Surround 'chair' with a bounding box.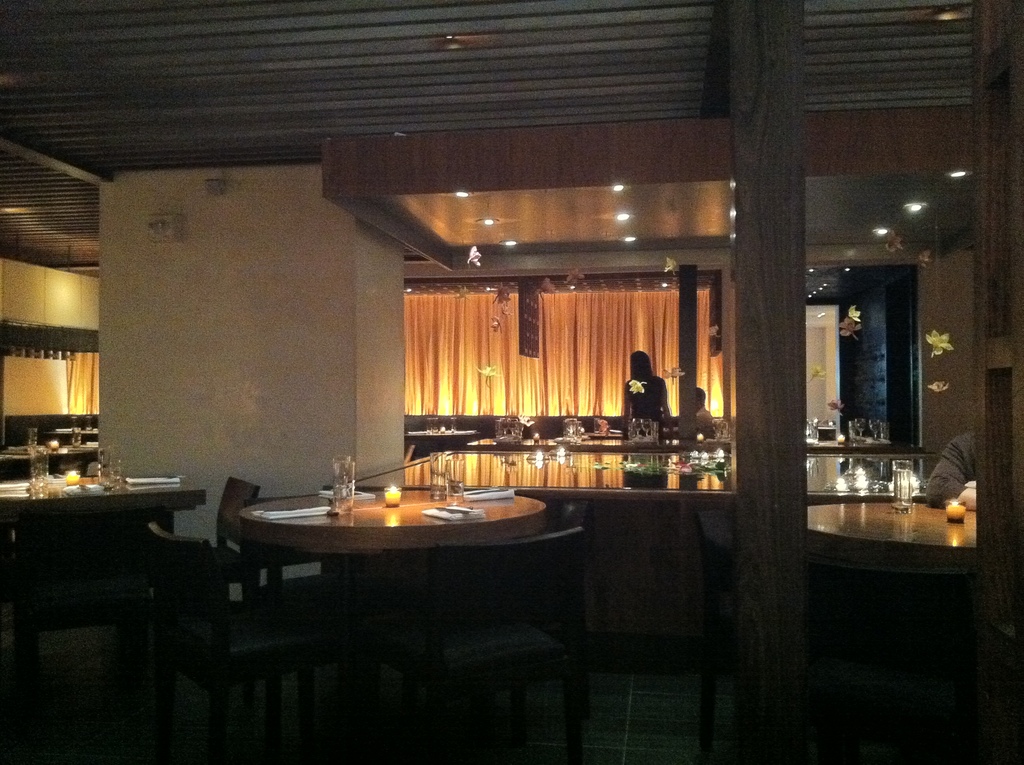
select_region(694, 511, 828, 764).
